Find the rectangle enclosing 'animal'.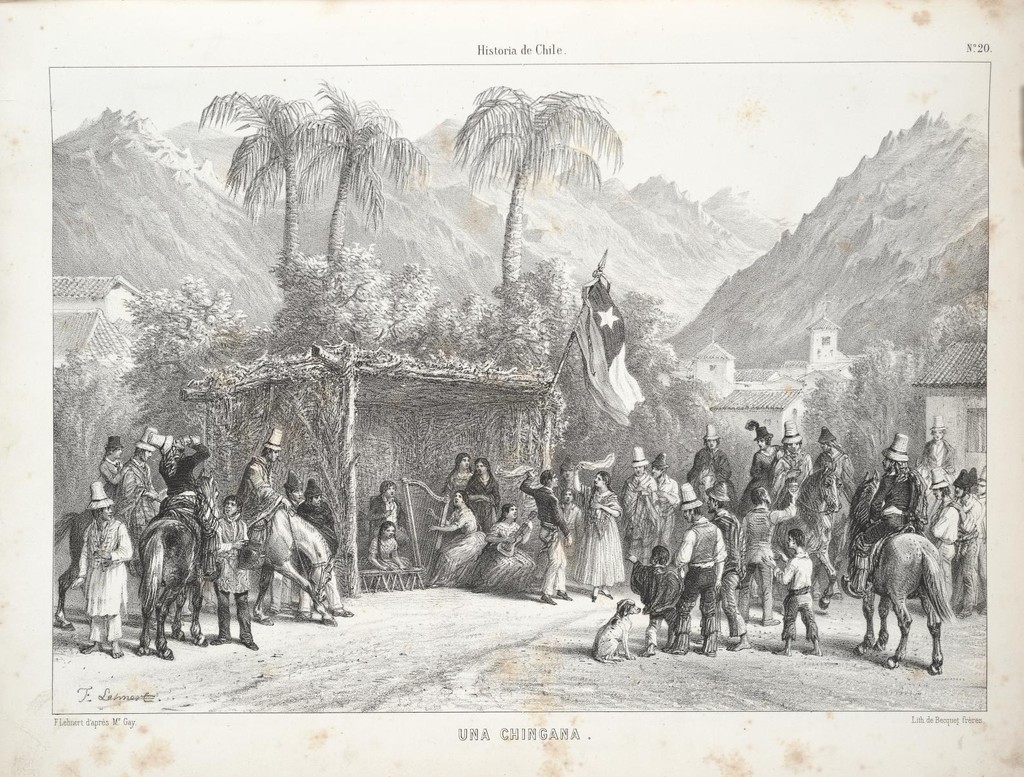
52/478/160/643.
